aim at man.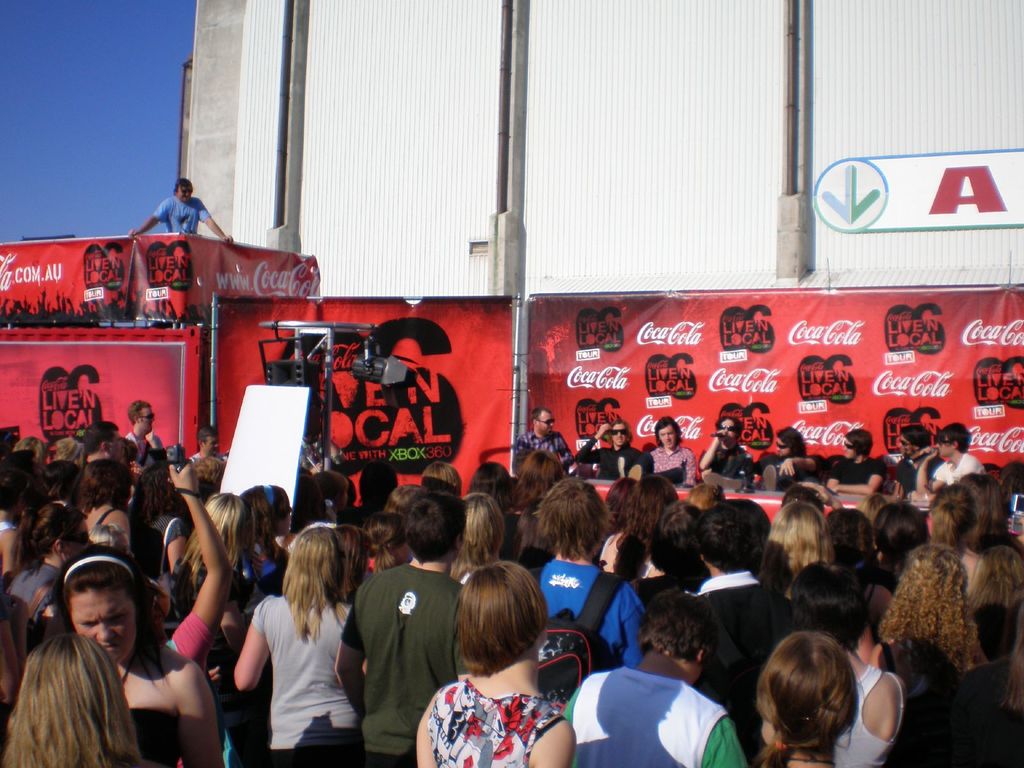
Aimed at (x1=892, y1=427, x2=936, y2=483).
